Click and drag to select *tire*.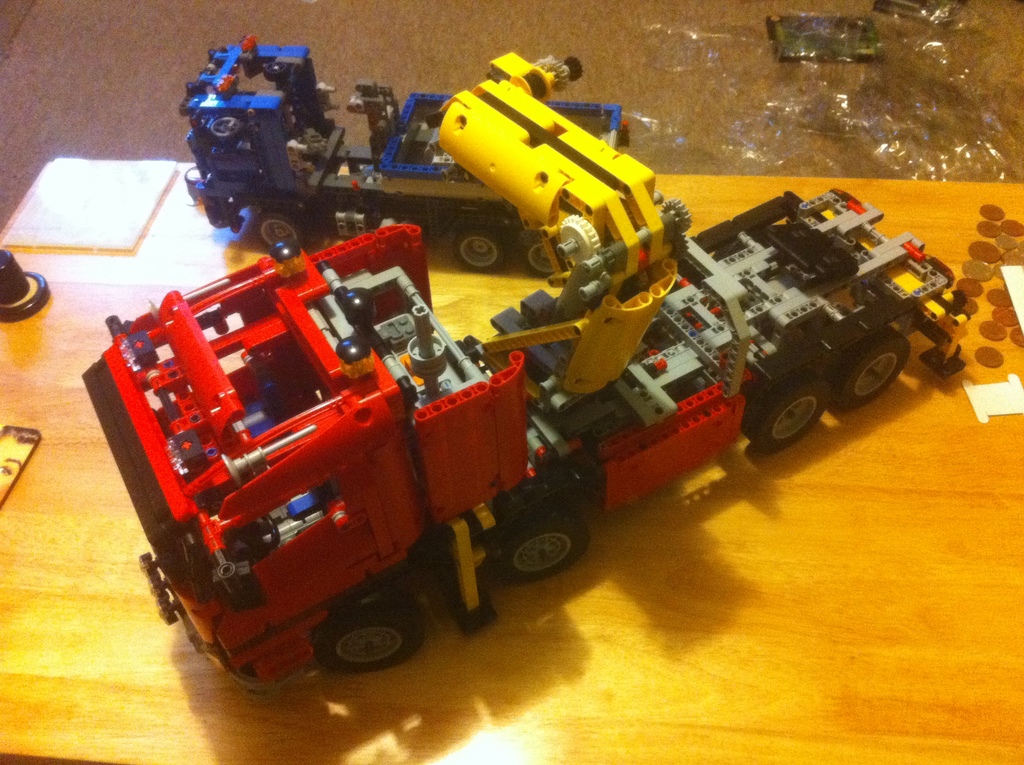
Selection: pyautogui.locateOnScreen(255, 213, 294, 251).
